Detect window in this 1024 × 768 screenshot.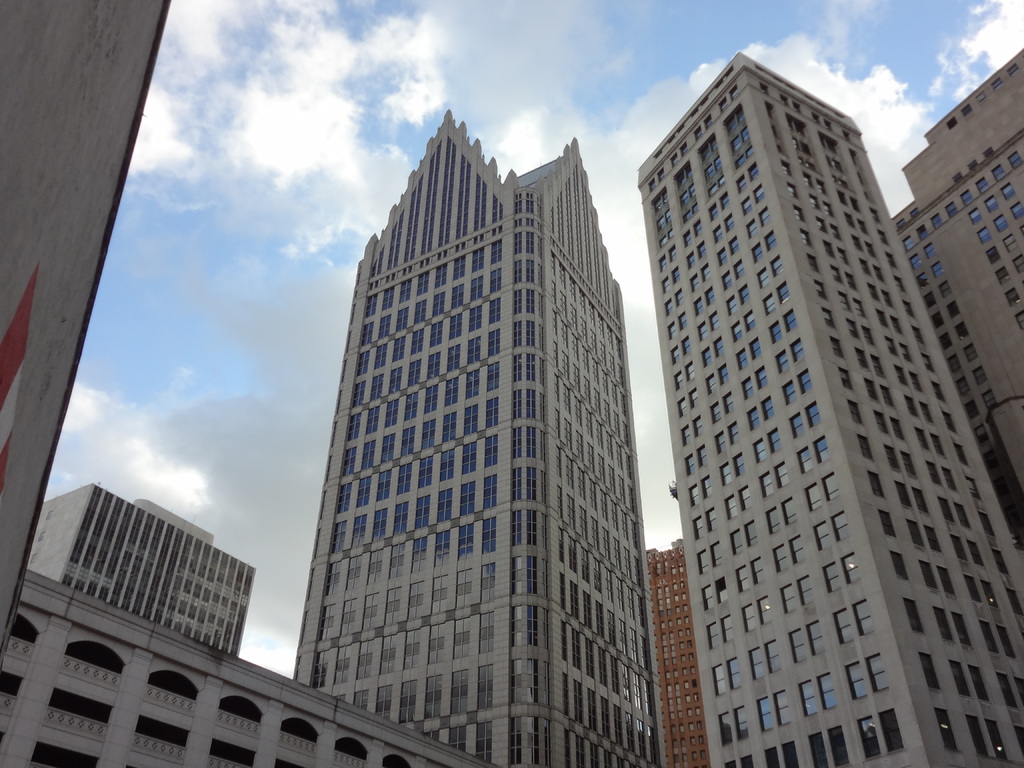
Detection: 763/467/779/500.
